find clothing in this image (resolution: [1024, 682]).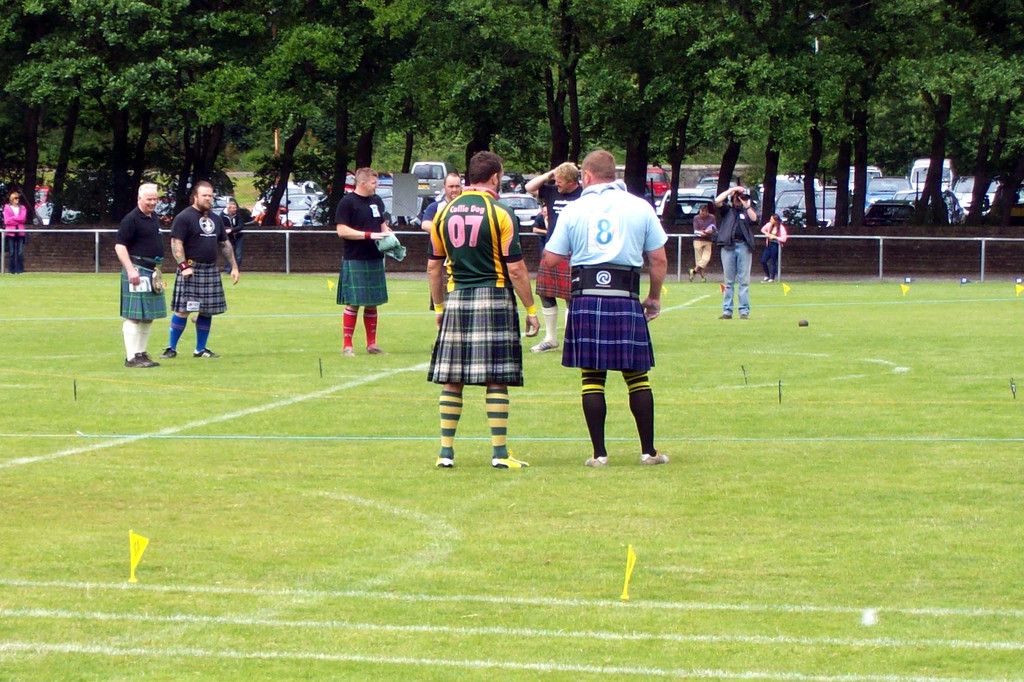
<box>694,214,717,267</box>.
